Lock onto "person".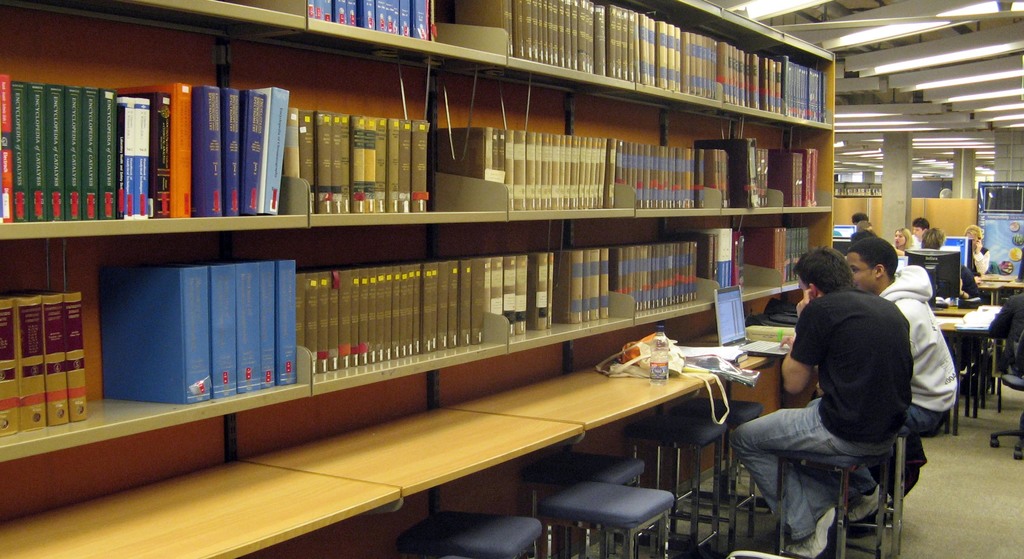
Locked: <bbox>796, 235, 961, 509</bbox>.
